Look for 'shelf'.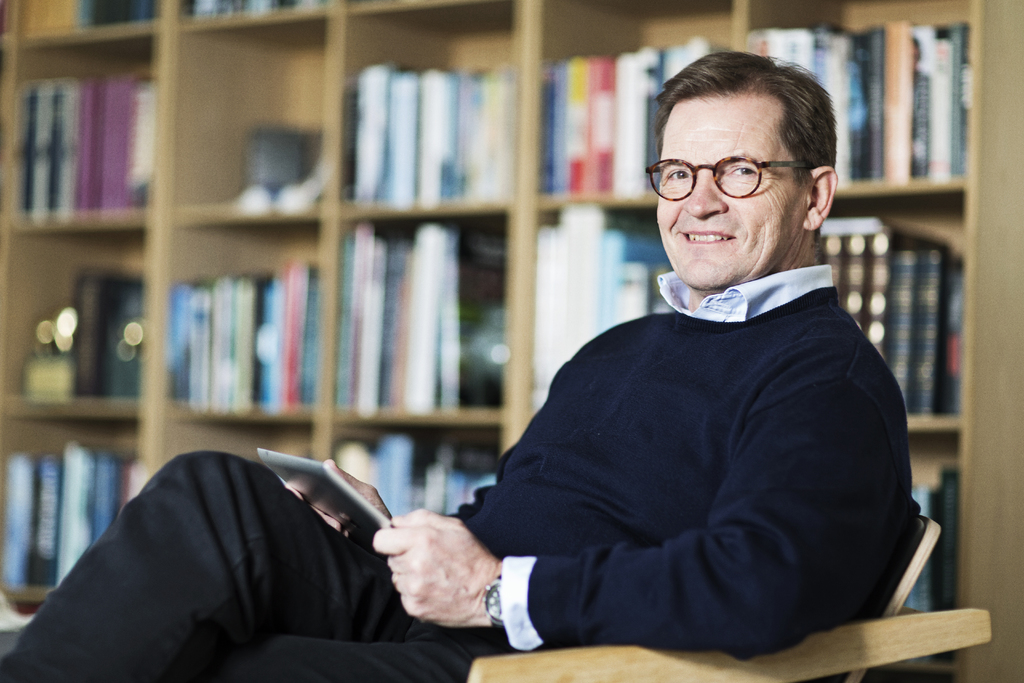
Found: select_region(4, 1, 535, 439).
